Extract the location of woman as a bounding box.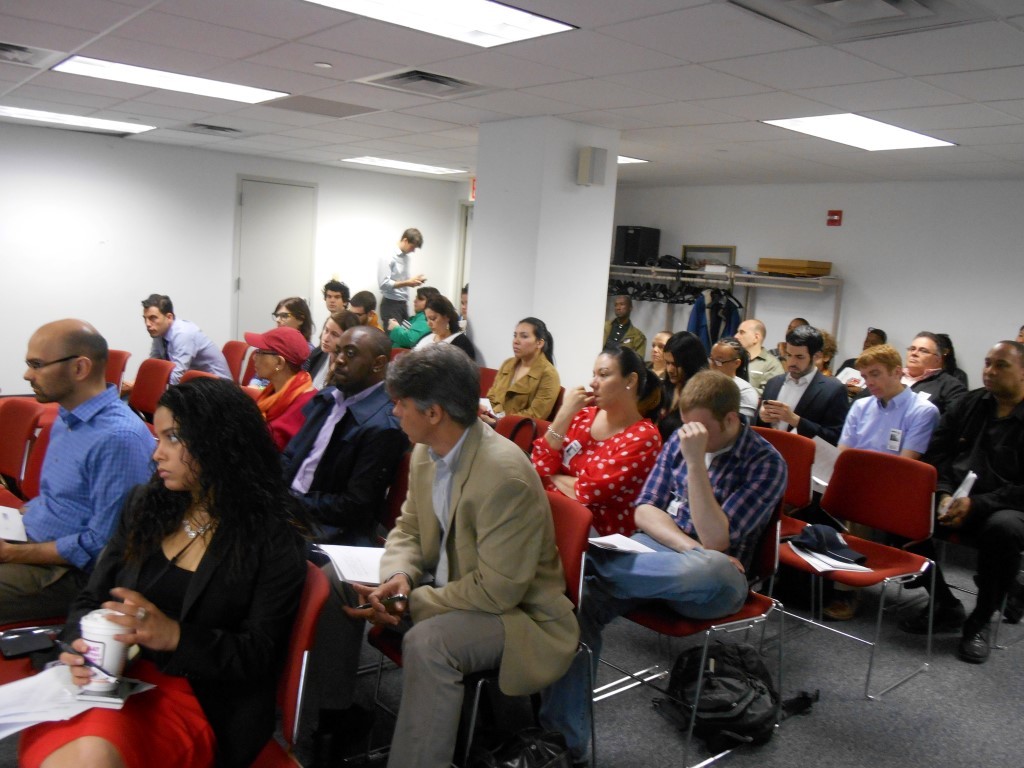
rect(222, 324, 329, 429).
